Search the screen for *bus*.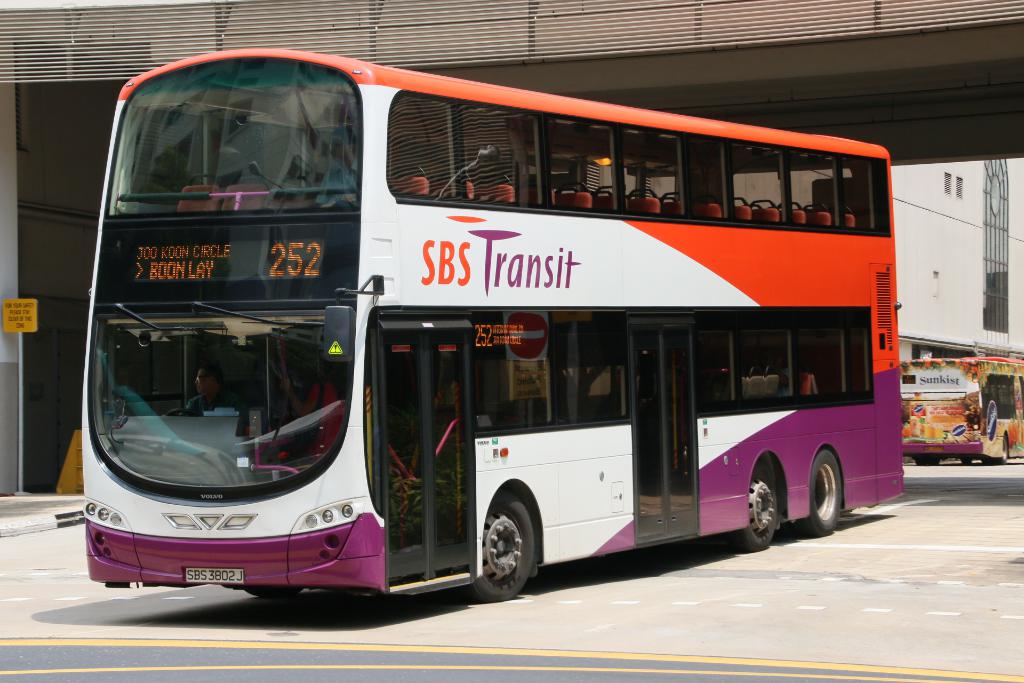
Found at detection(84, 47, 908, 602).
